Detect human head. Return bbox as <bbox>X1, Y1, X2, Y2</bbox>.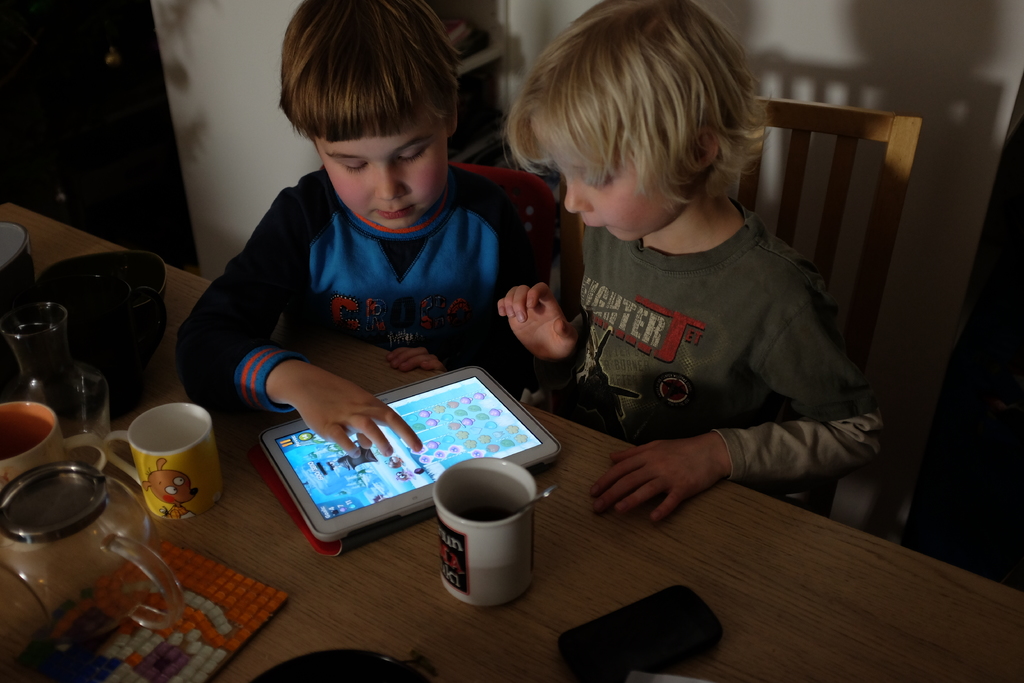
<bbox>286, 0, 462, 234</bbox>.
